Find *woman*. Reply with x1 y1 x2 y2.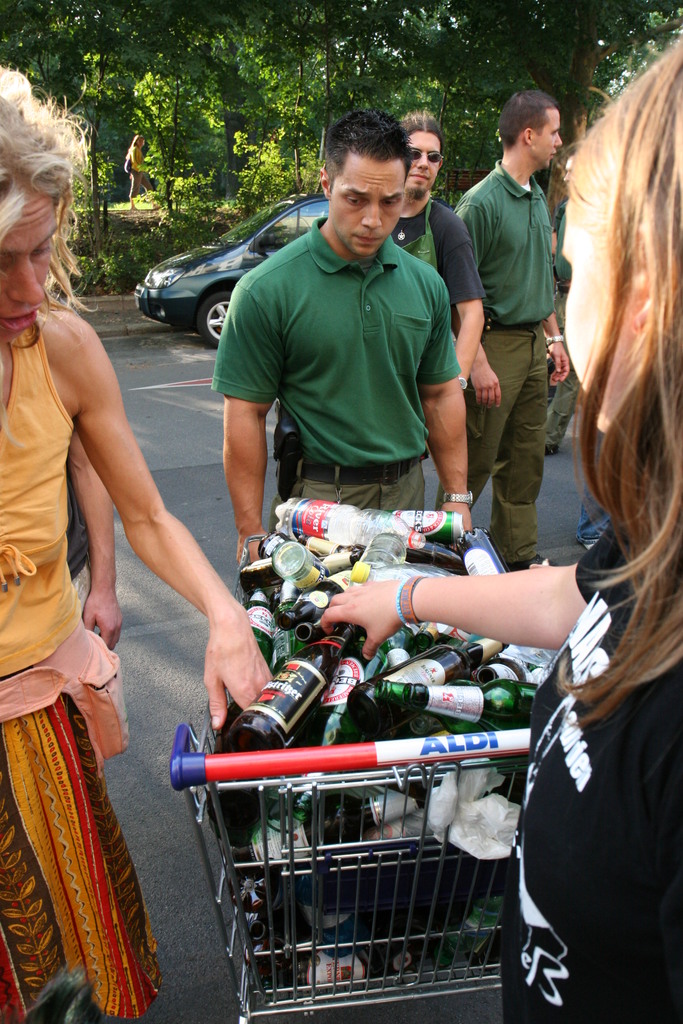
325 30 682 1021.
